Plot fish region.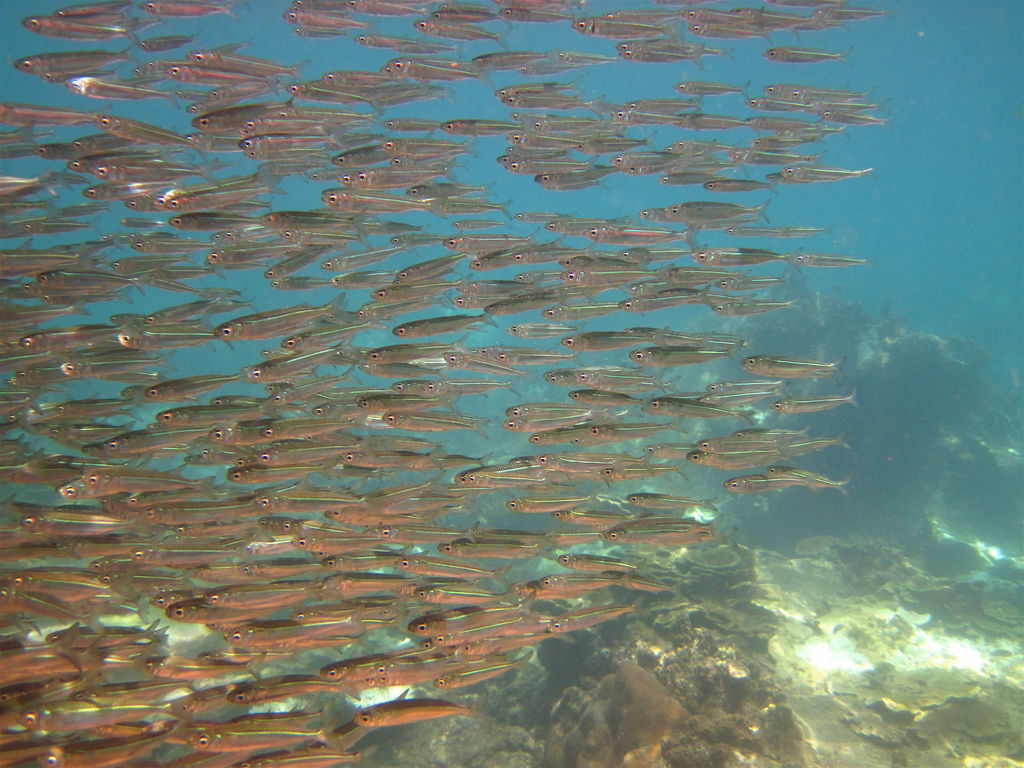
Plotted at box=[717, 297, 794, 323].
